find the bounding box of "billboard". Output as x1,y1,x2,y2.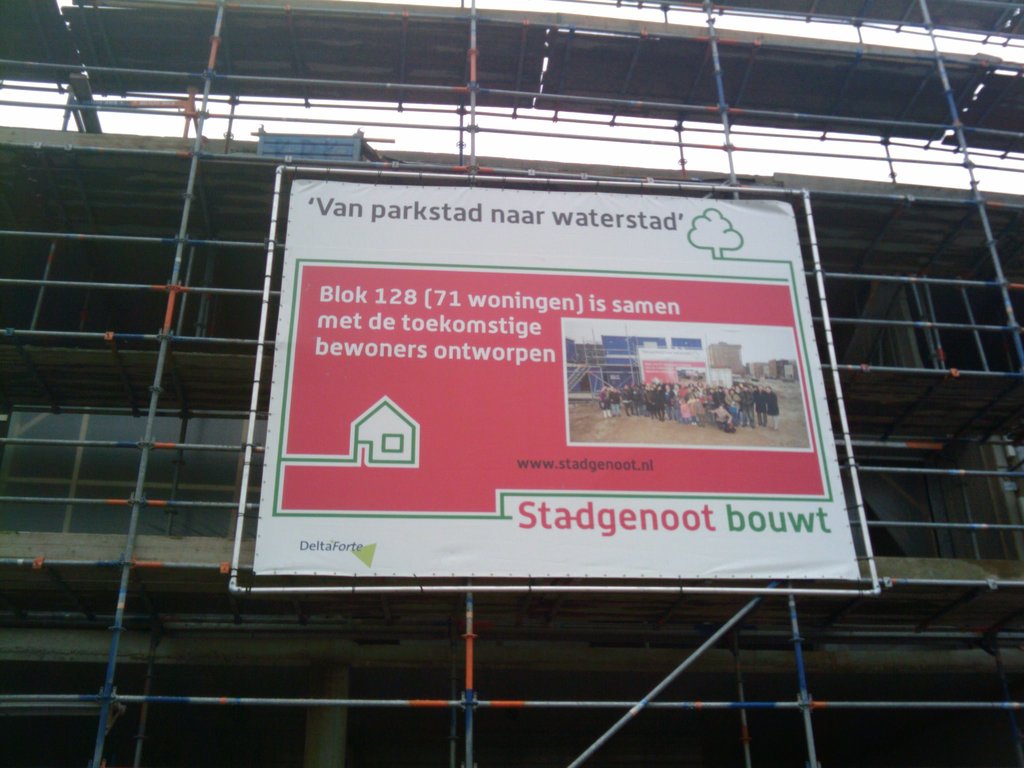
252,190,870,580.
